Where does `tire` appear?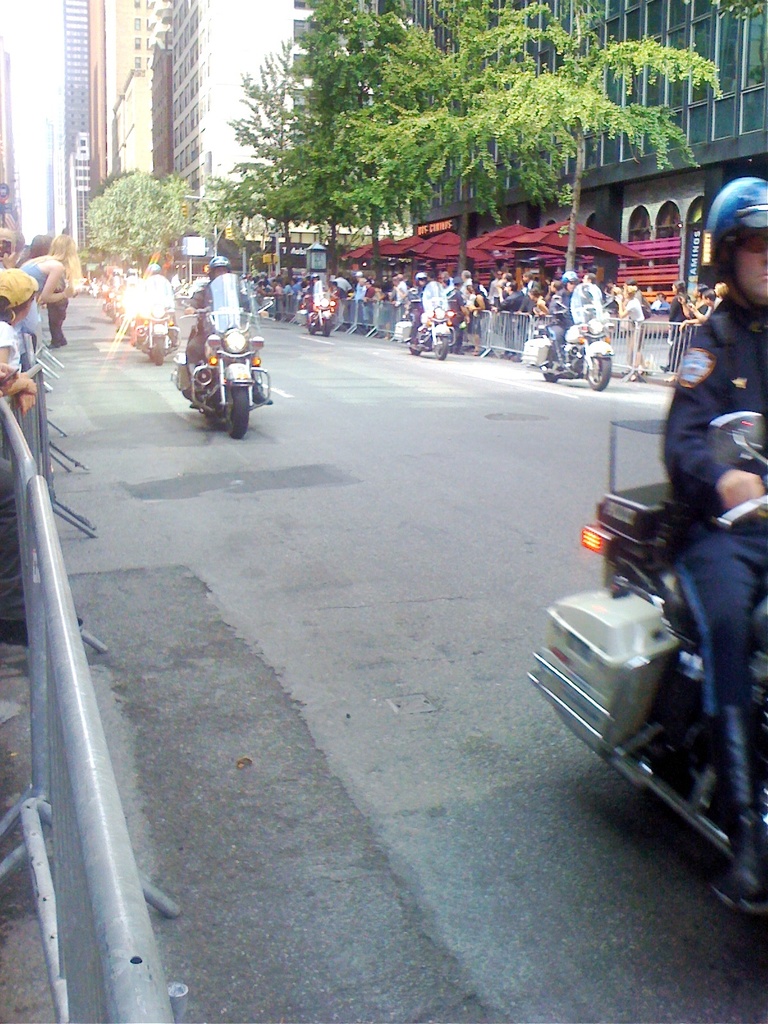
Appears at [left=408, top=323, right=419, bottom=355].
